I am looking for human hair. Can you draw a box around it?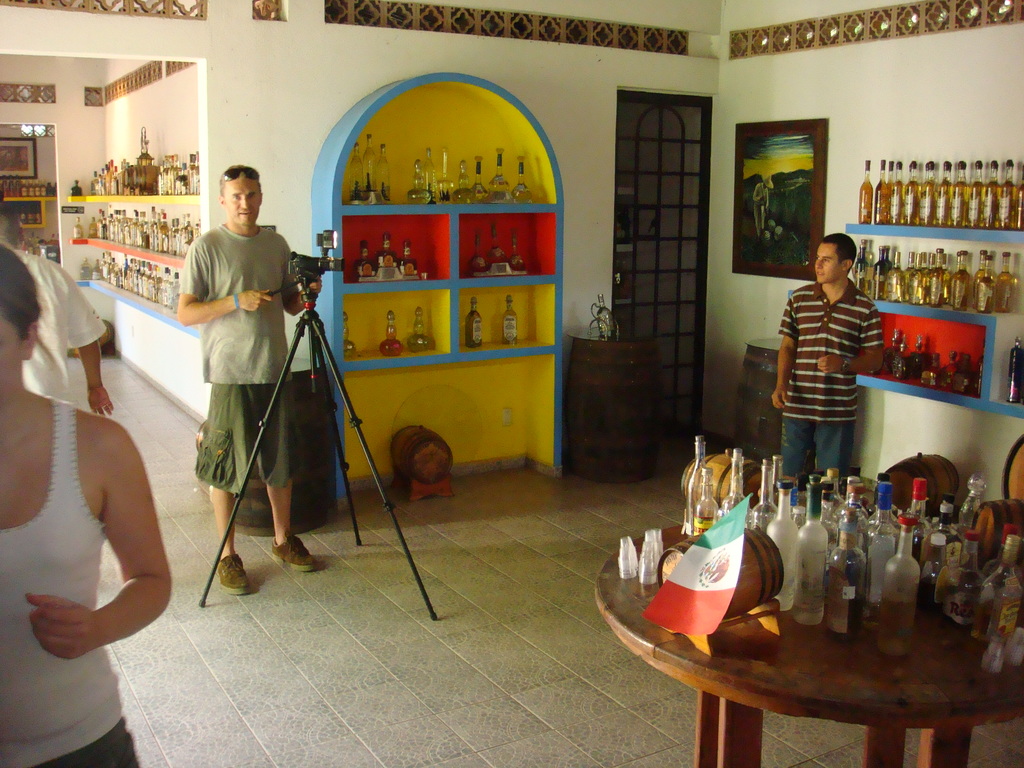
Sure, the bounding box is {"left": 215, "top": 163, "right": 240, "bottom": 199}.
